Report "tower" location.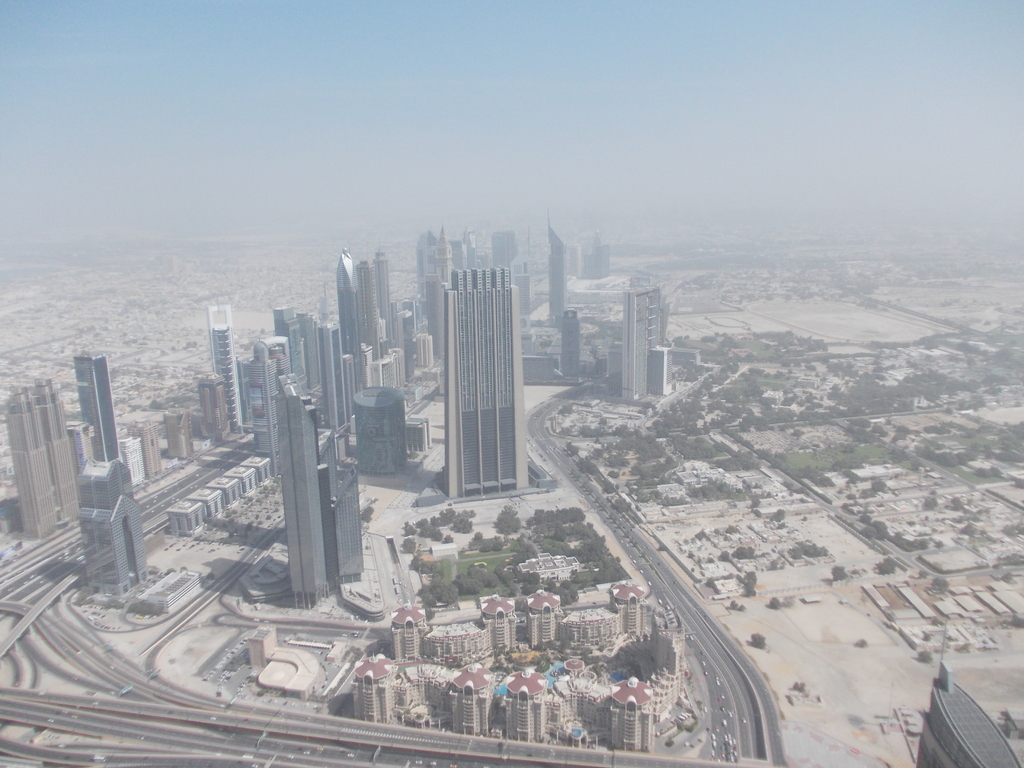
Report: (332, 252, 356, 365).
